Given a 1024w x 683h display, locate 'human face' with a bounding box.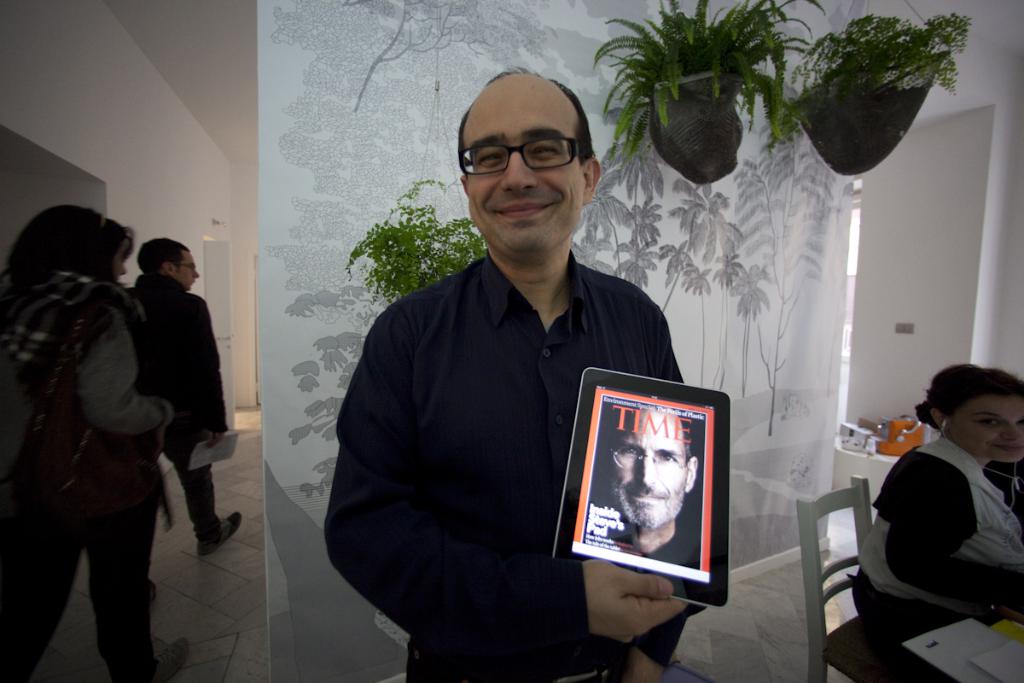
Located: left=467, top=90, right=585, bottom=255.
